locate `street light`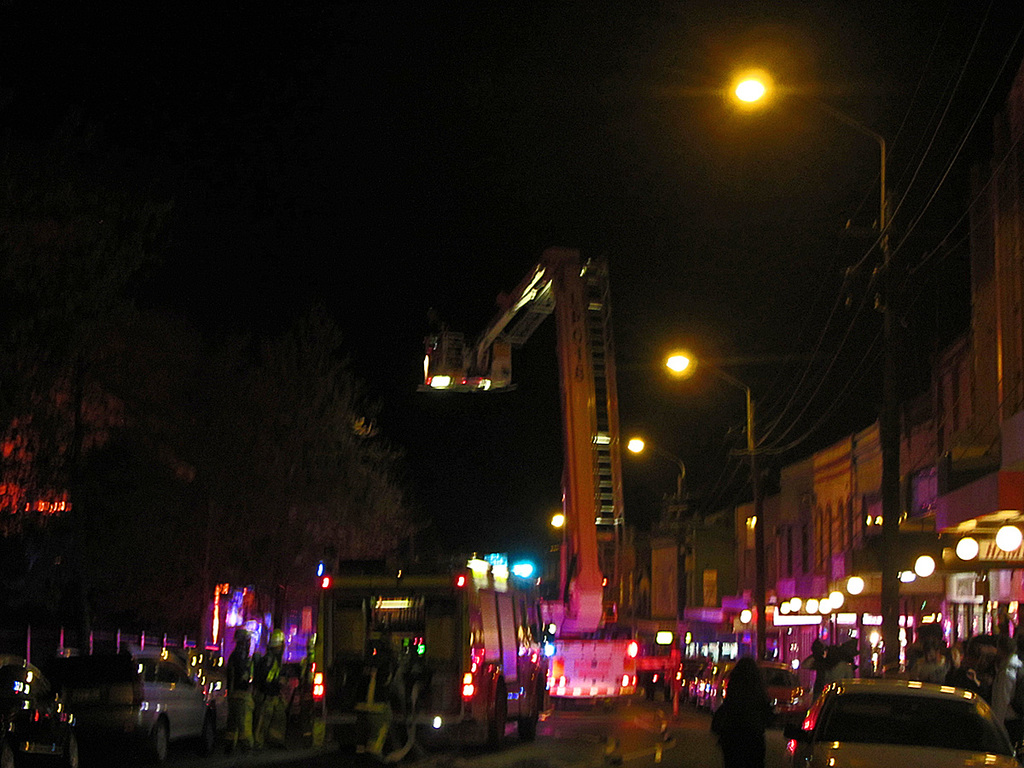
626:433:690:619
